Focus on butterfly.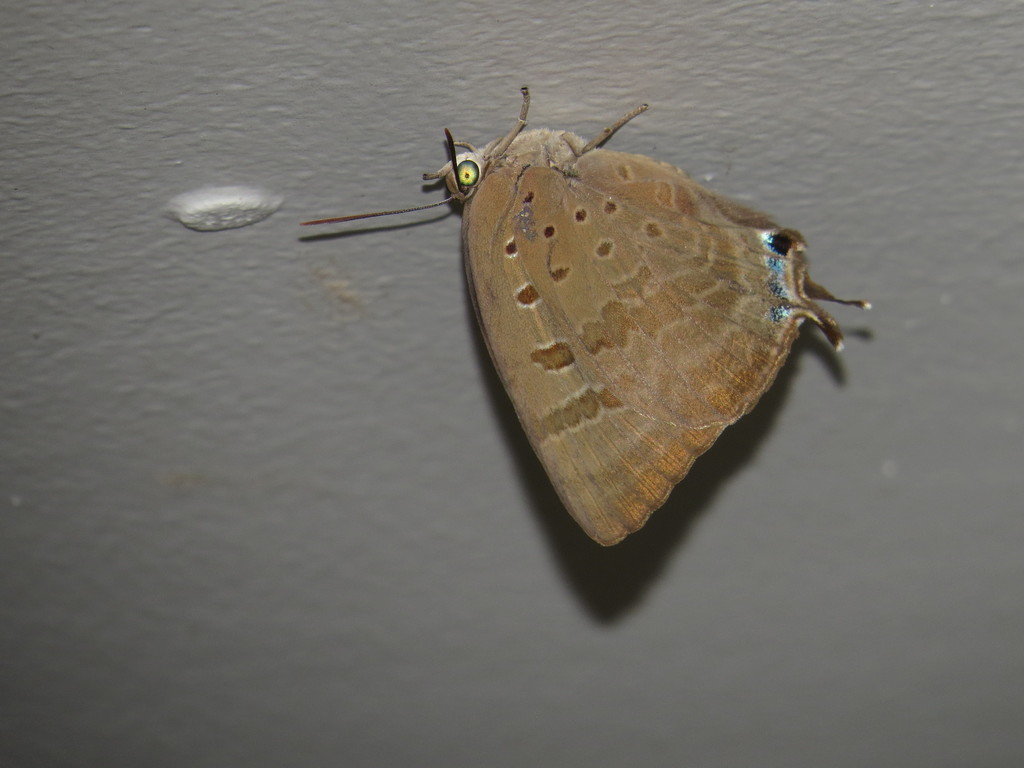
Focused at {"left": 318, "top": 81, "right": 877, "bottom": 573}.
